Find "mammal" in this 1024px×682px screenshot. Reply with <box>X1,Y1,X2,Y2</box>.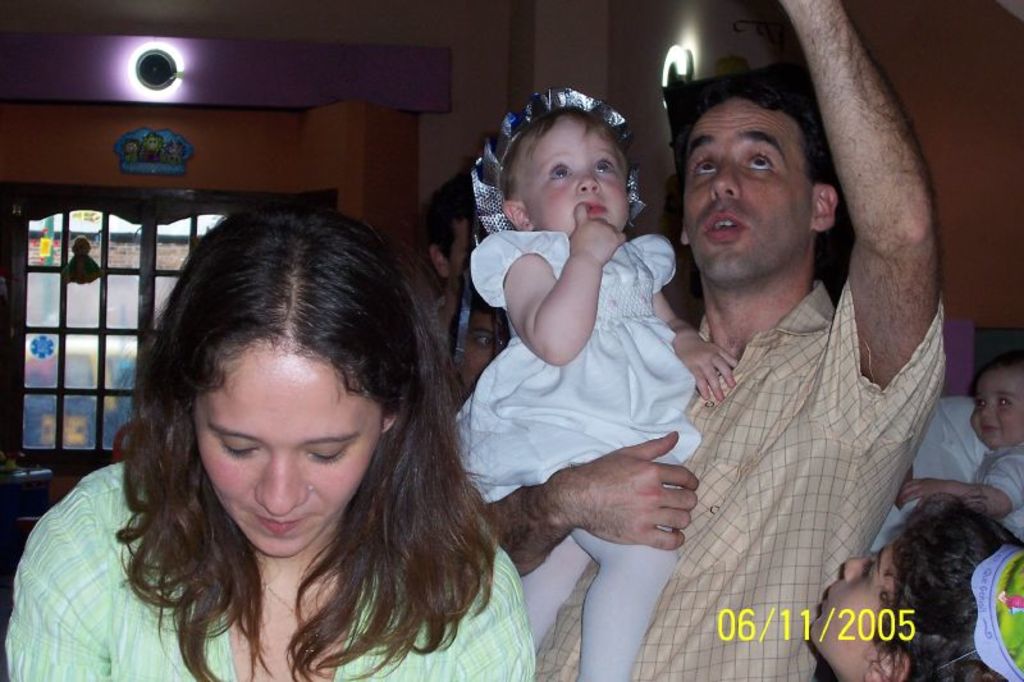
<box>428,160,475,372</box>.
